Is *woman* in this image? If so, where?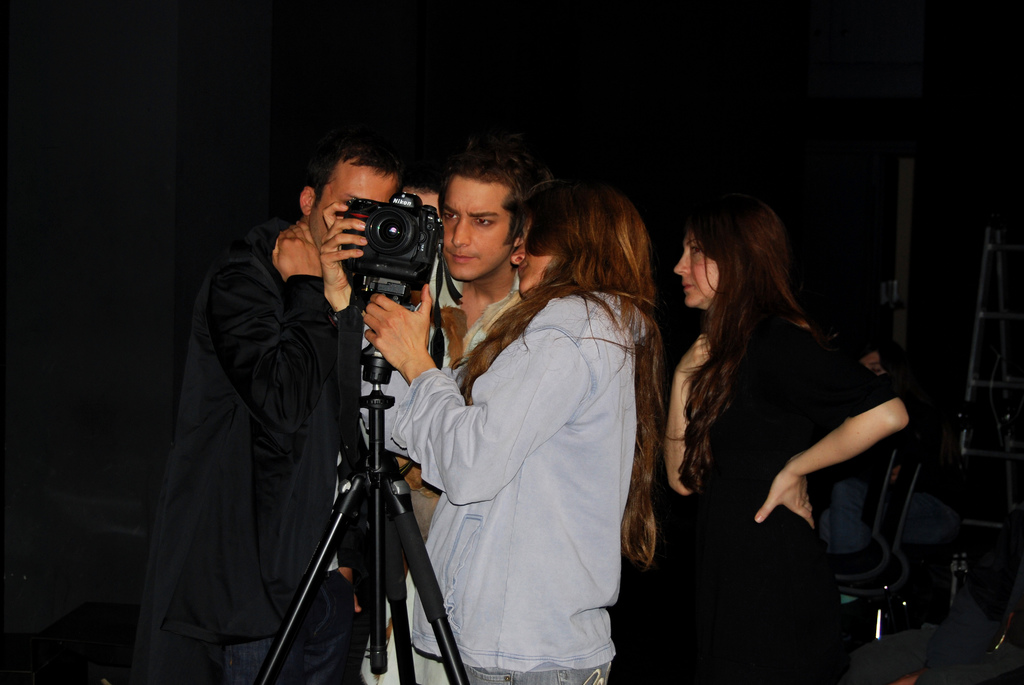
Yes, at bbox=(363, 176, 671, 684).
